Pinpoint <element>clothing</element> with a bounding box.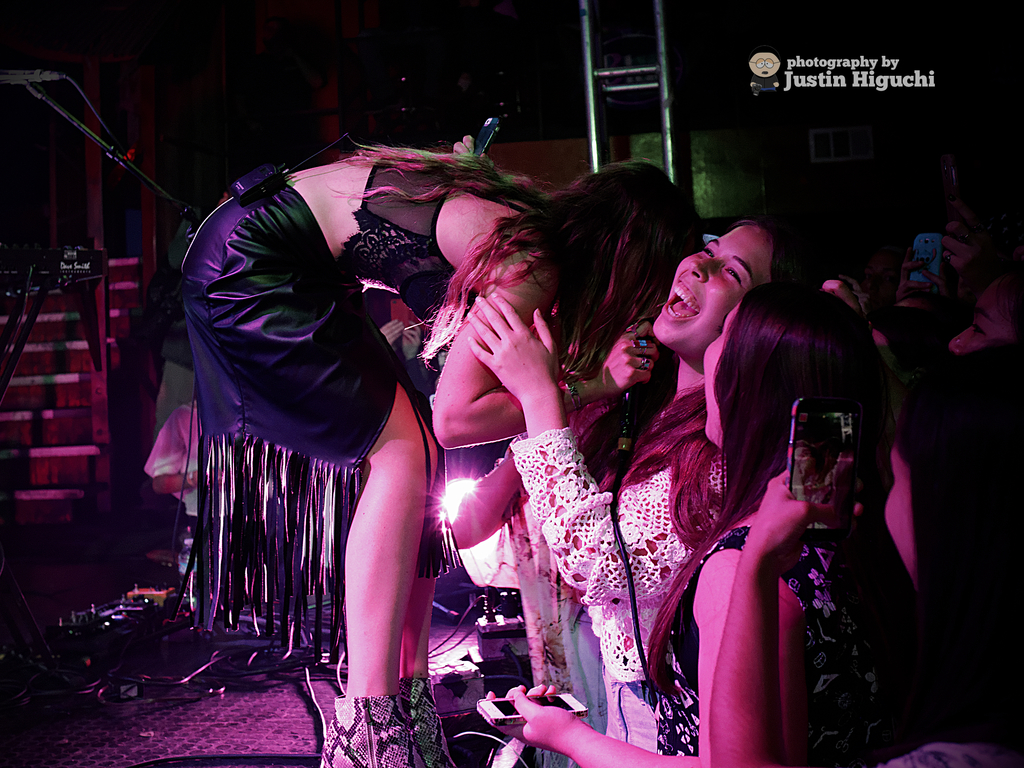
<bbox>509, 366, 732, 754</bbox>.
